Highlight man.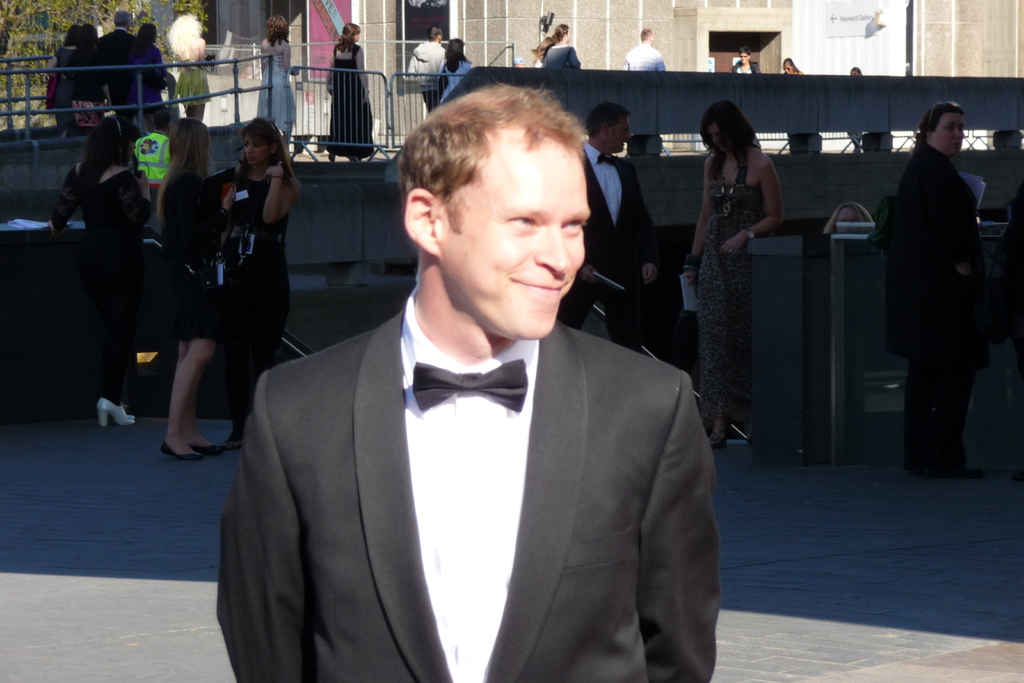
Highlighted region: rect(554, 102, 655, 347).
